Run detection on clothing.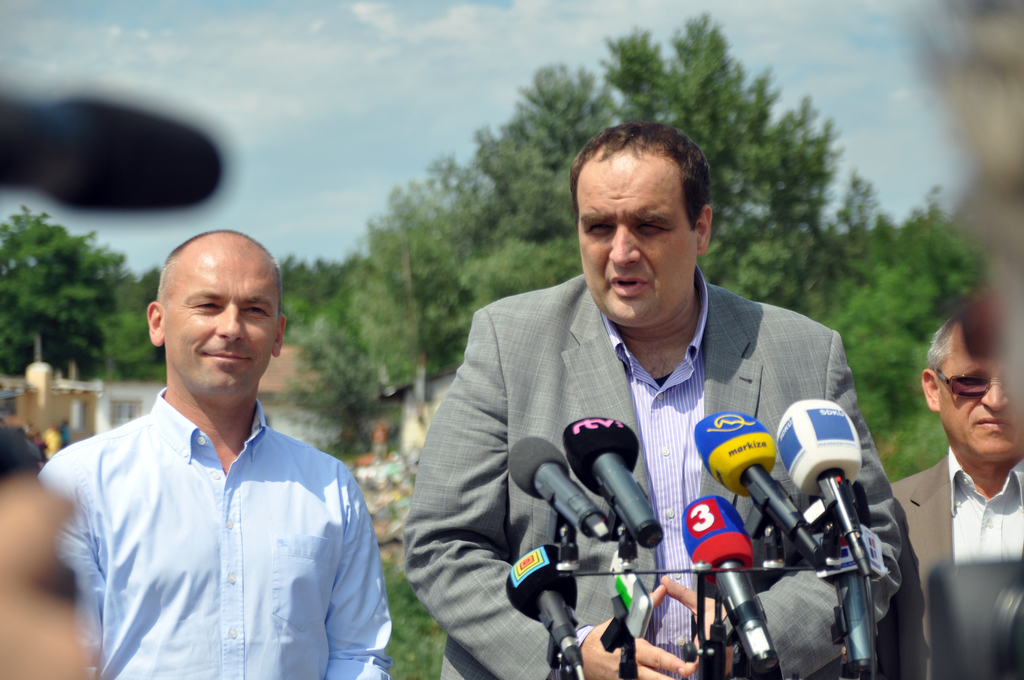
Result: 401, 266, 908, 679.
